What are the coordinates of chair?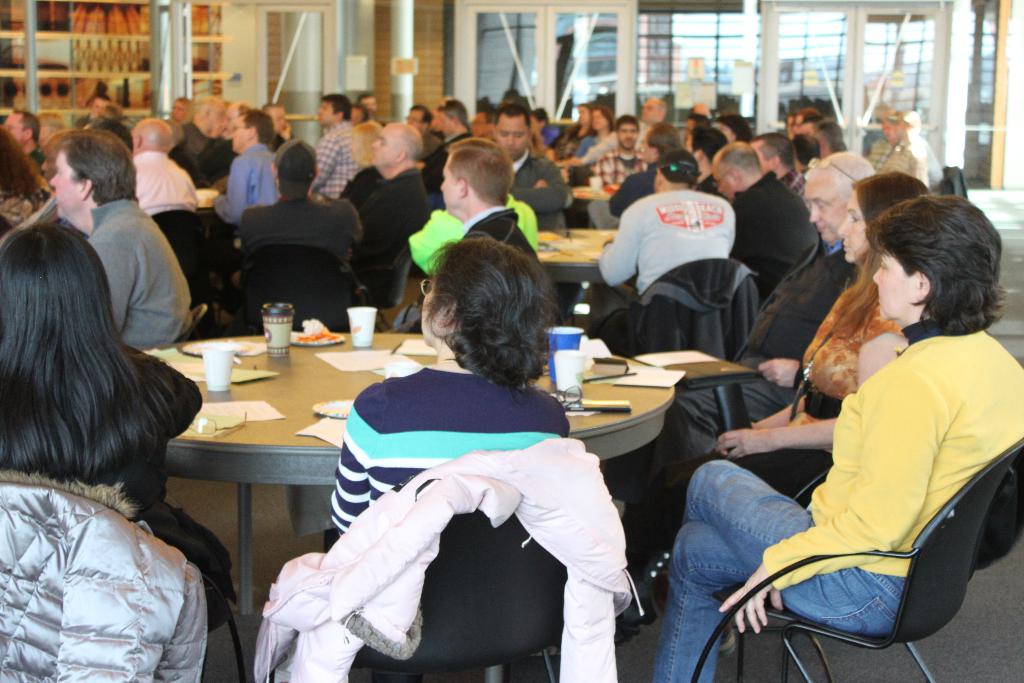
{"left": 936, "top": 162, "right": 968, "bottom": 203}.
